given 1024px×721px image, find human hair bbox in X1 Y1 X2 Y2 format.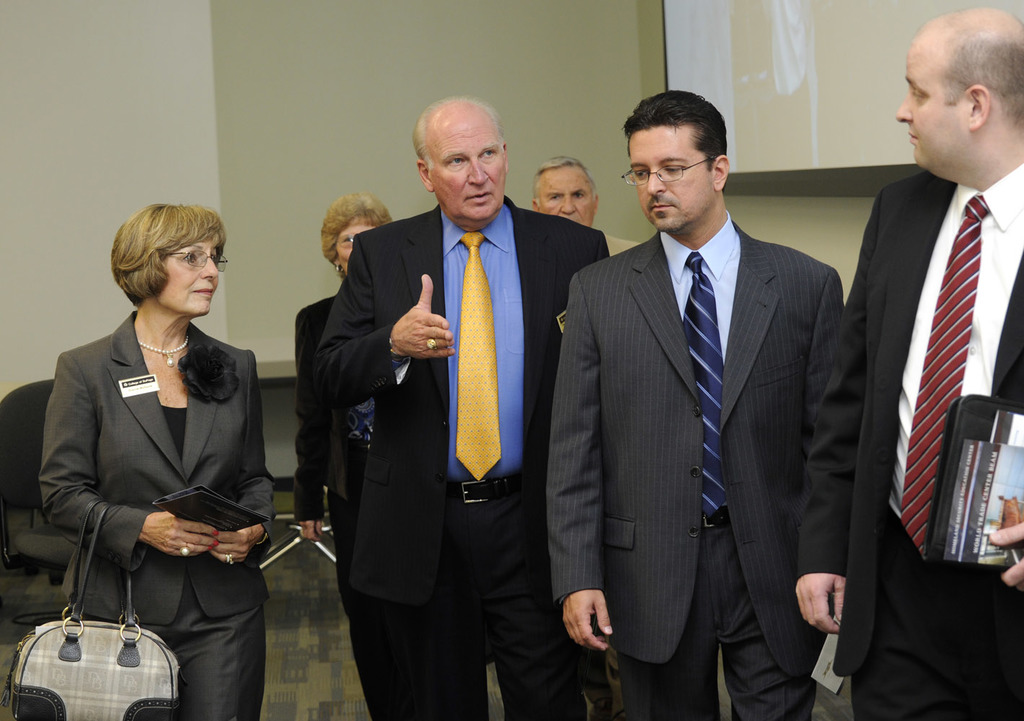
618 87 728 173.
